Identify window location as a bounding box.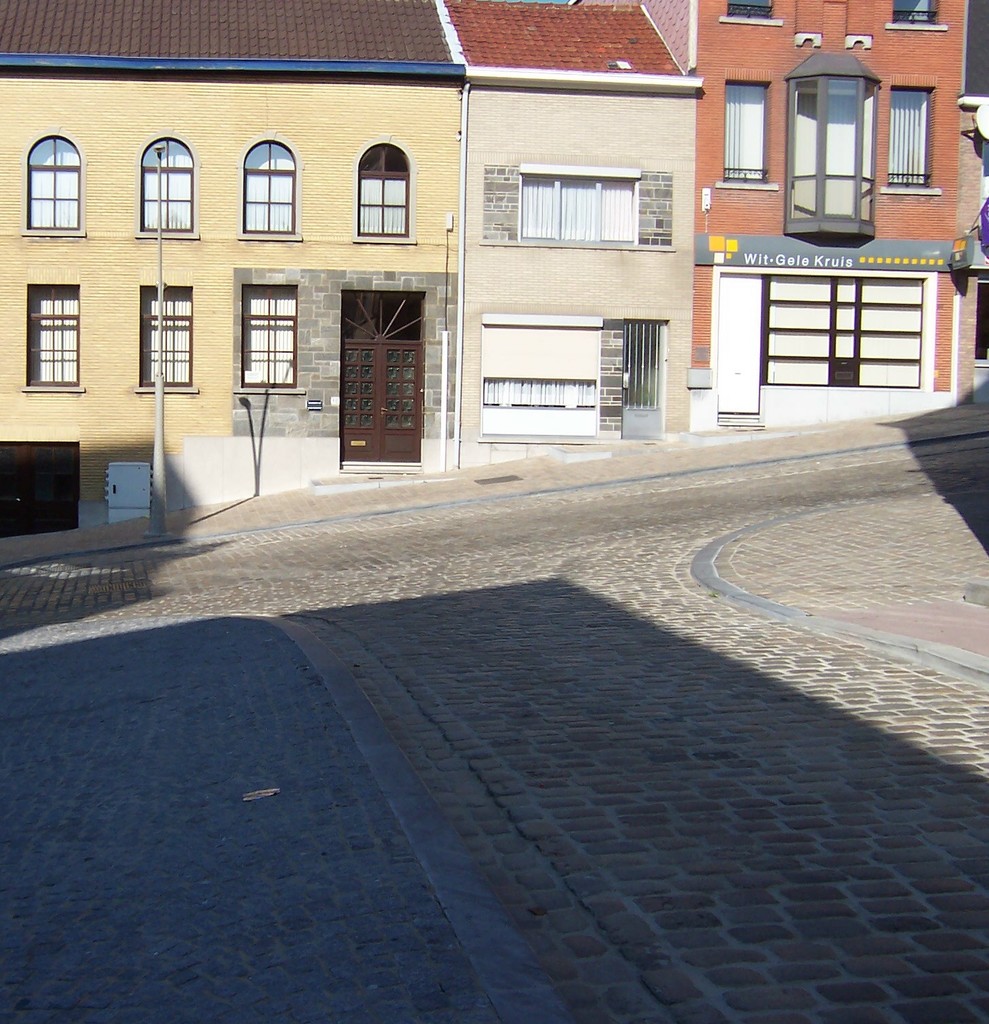
select_region(354, 147, 413, 242).
